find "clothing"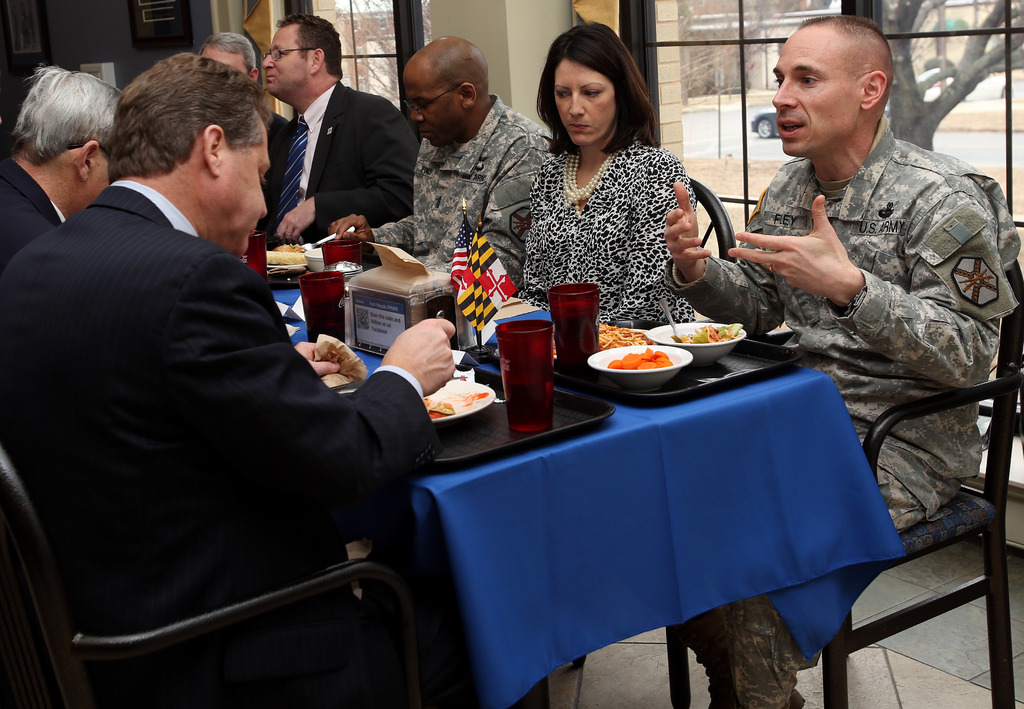
[x1=370, y1=92, x2=552, y2=276]
